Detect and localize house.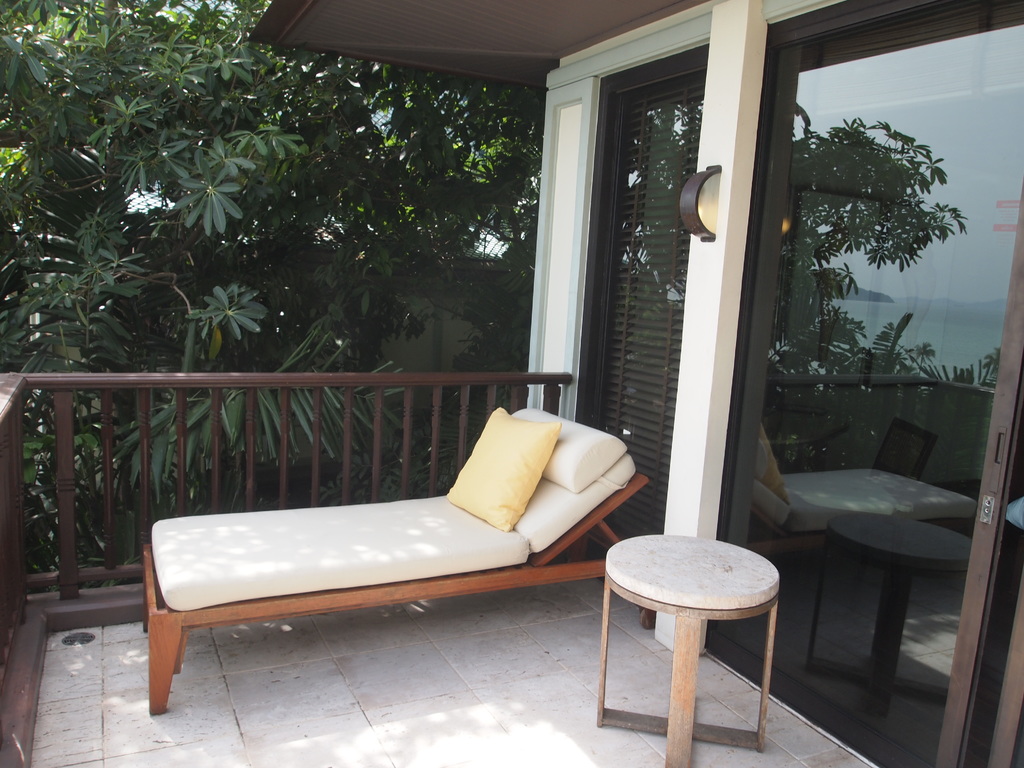
Localized at bbox=[0, 0, 1023, 767].
